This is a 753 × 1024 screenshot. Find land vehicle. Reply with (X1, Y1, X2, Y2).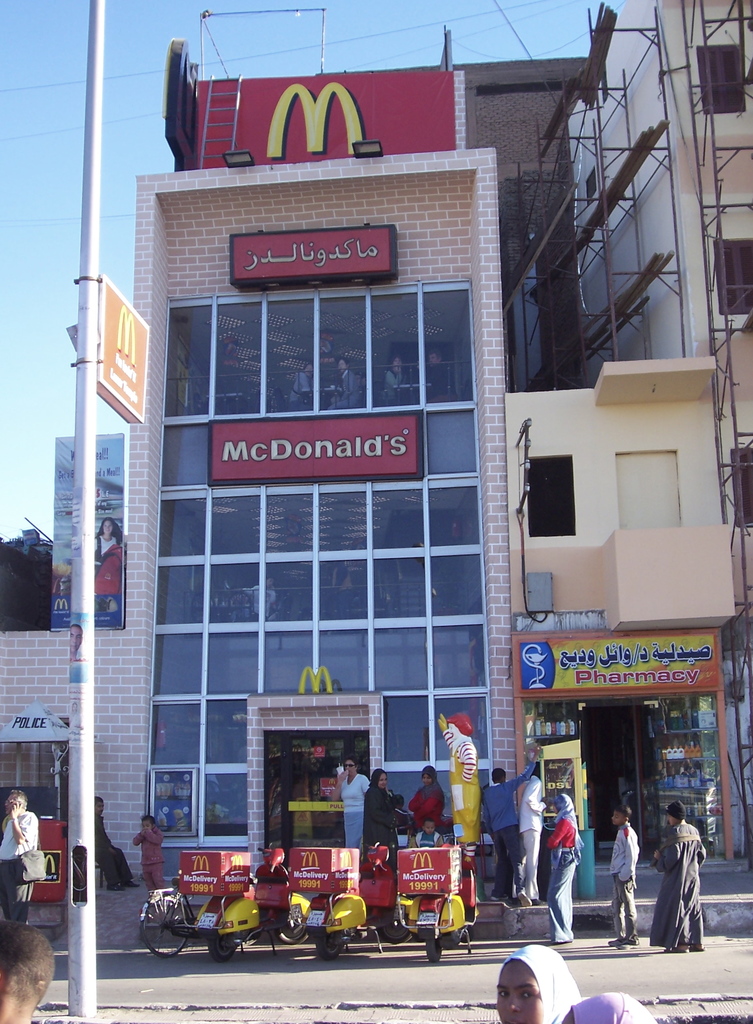
(397, 820, 476, 964).
